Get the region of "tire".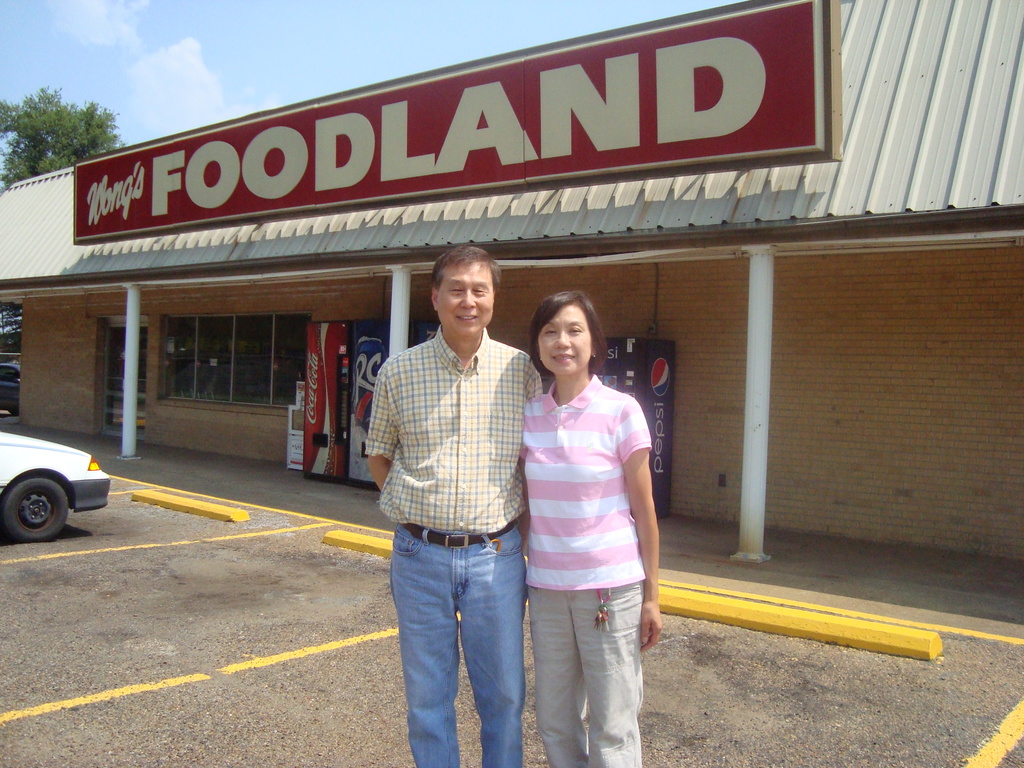
box=[8, 406, 19, 413].
